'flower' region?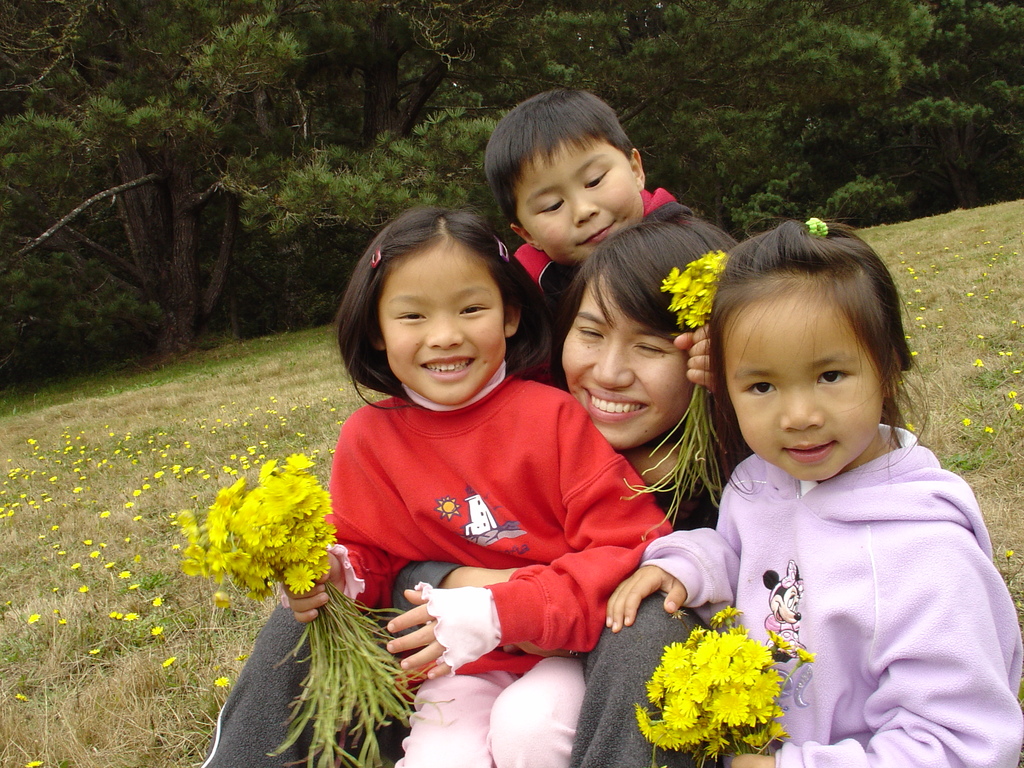
x1=51 y1=524 x2=58 y2=527
